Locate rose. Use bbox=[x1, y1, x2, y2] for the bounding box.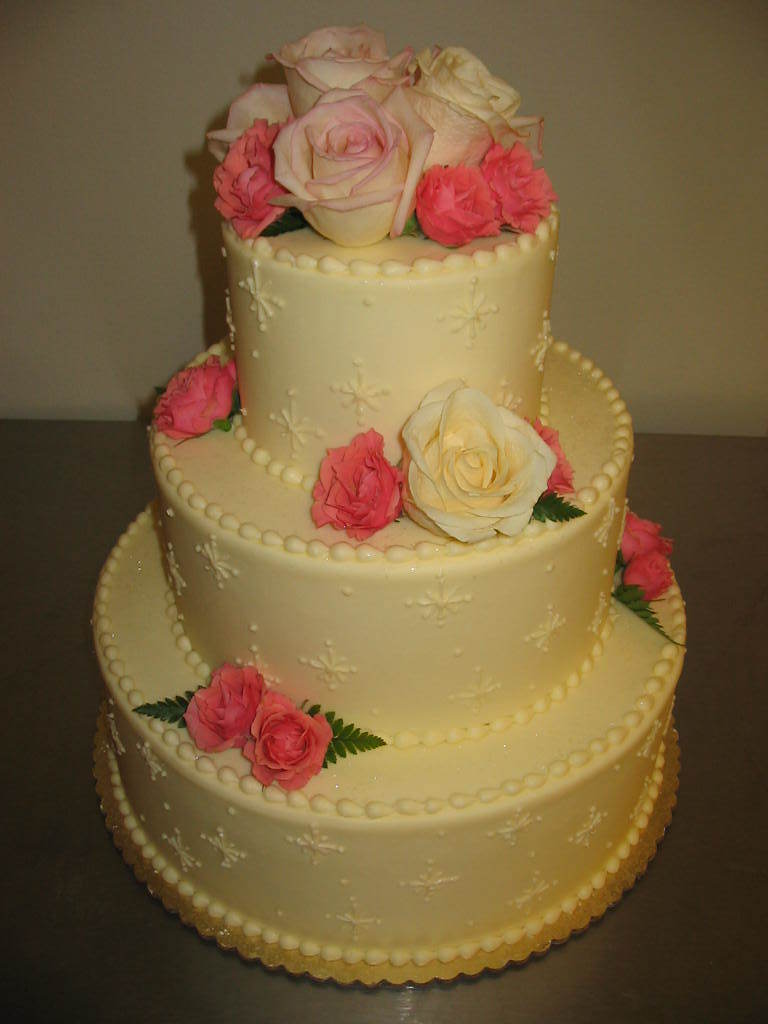
bbox=[529, 419, 578, 497].
